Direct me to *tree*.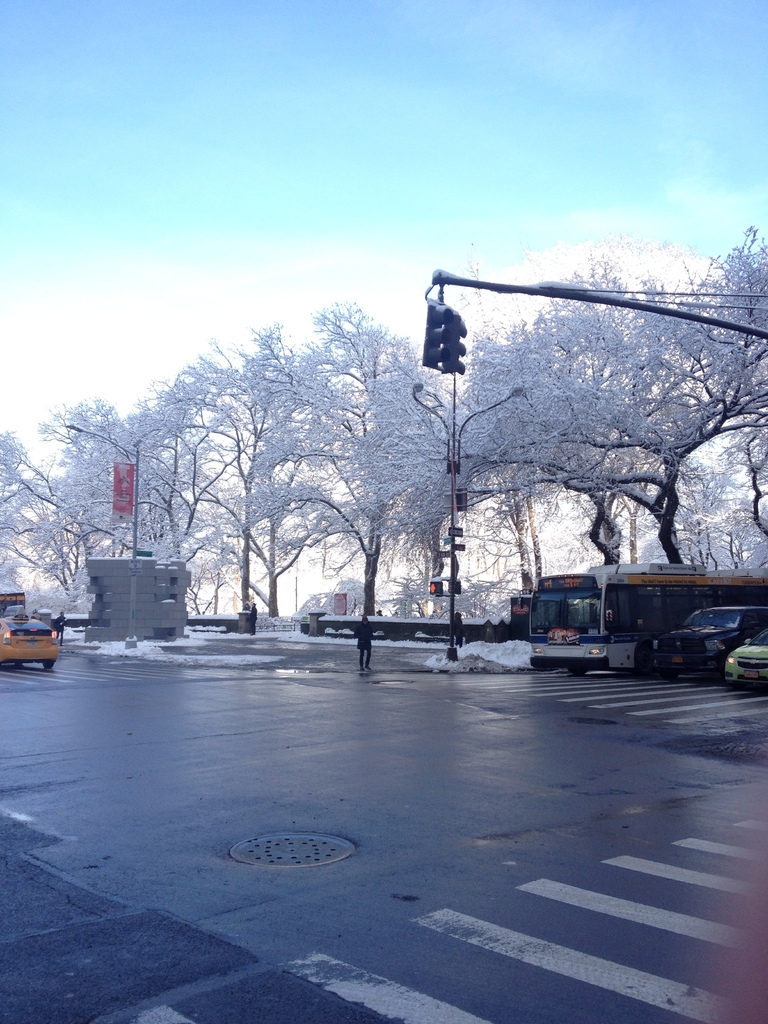
Direction: l=429, t=289, r=660, b=554.
